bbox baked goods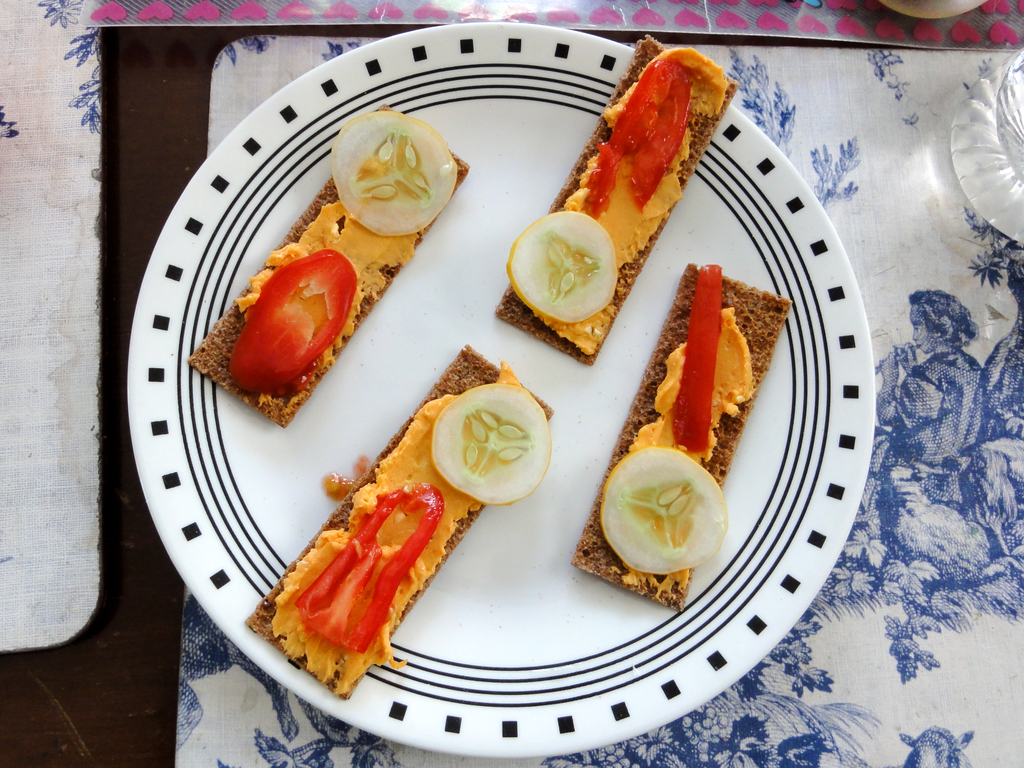
{"x1": 572, "y1": 264, "x2": 801, "y2": 609}
